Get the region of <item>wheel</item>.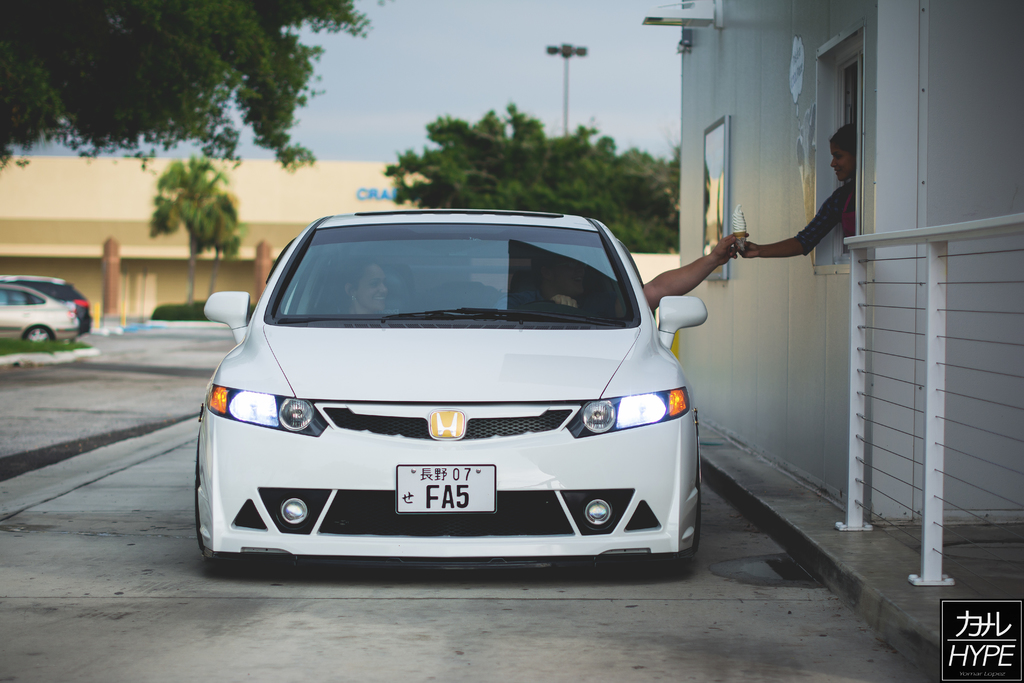
bbox(198, 441, 206, 552).
